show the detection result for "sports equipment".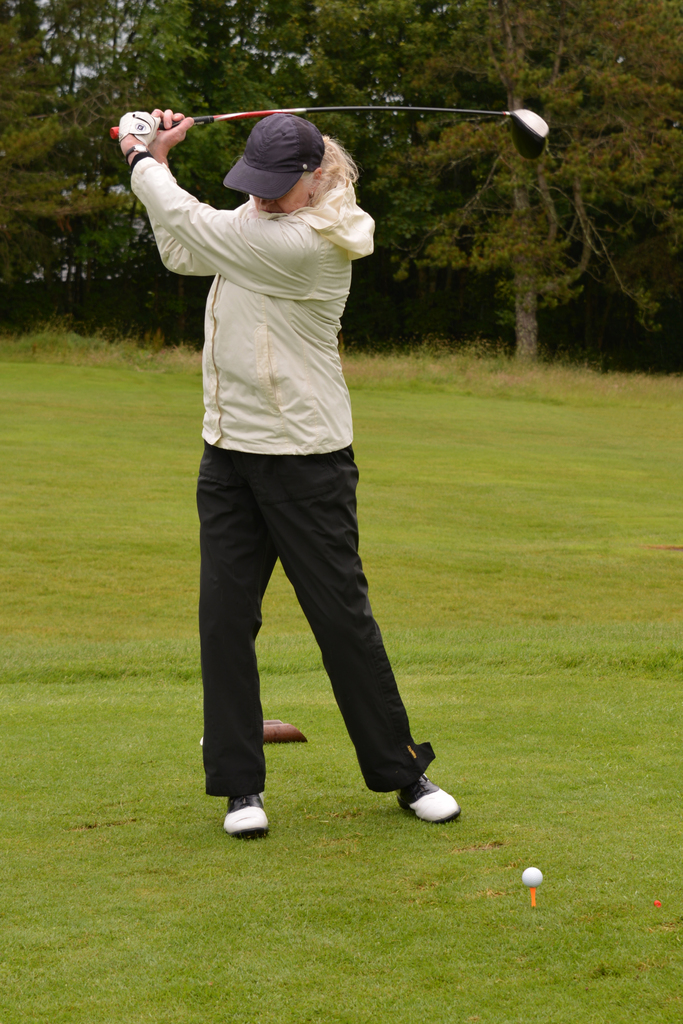
117:109:163:145.
